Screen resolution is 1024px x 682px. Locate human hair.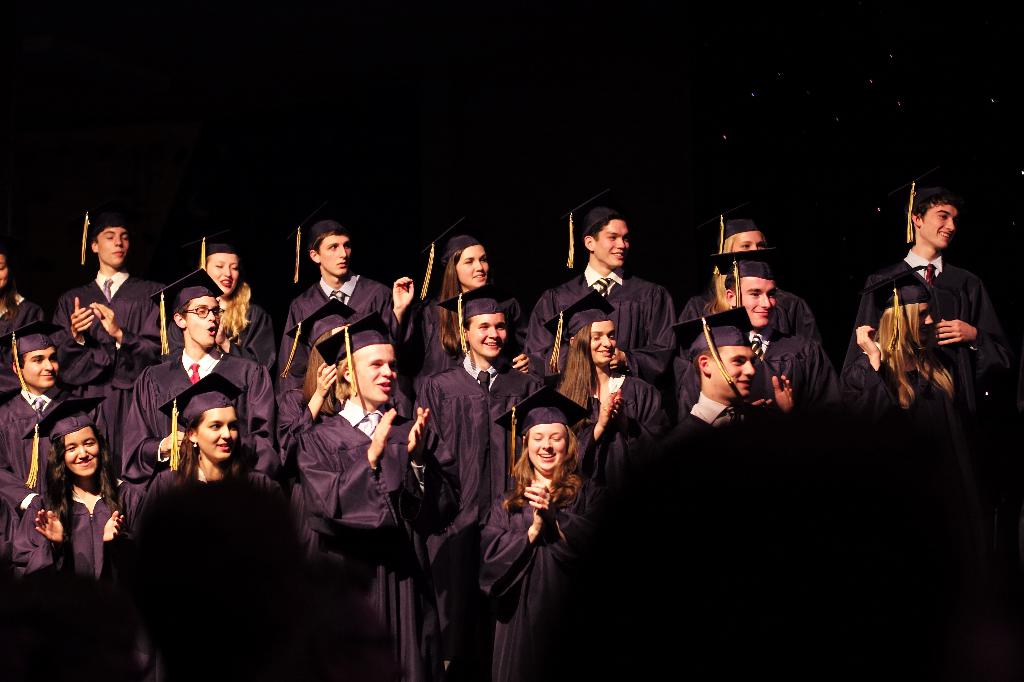
<region>179, 420, 198, 486</region>.
